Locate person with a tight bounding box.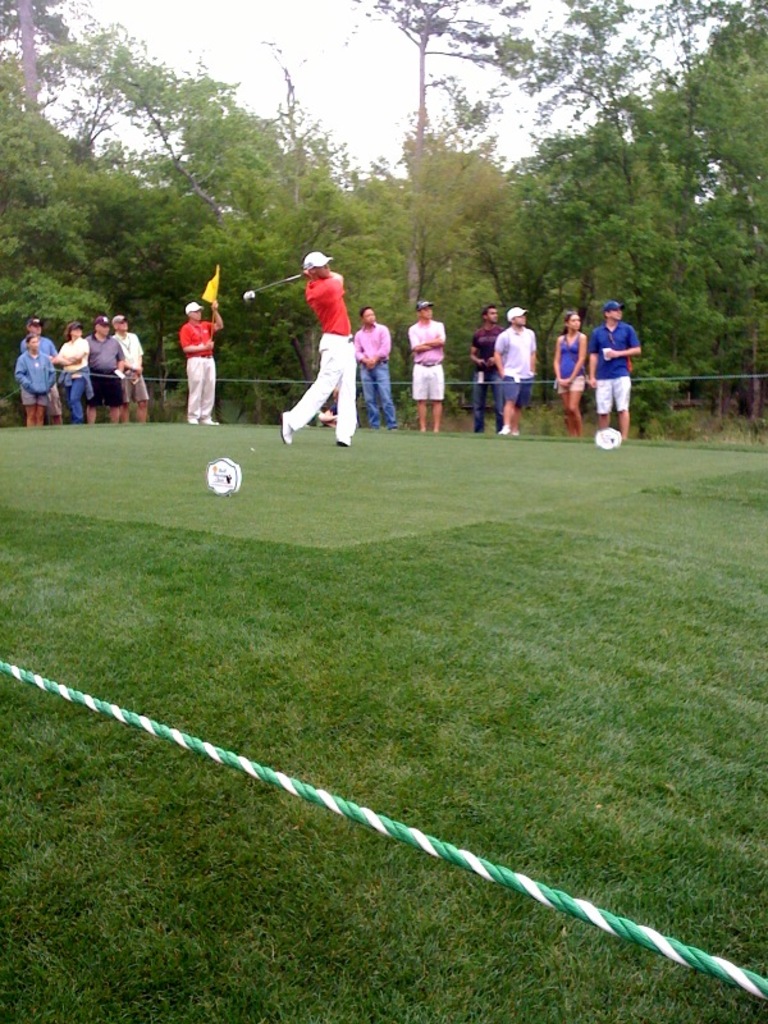
x1=15, y1=337, x2=50, y2=426.
